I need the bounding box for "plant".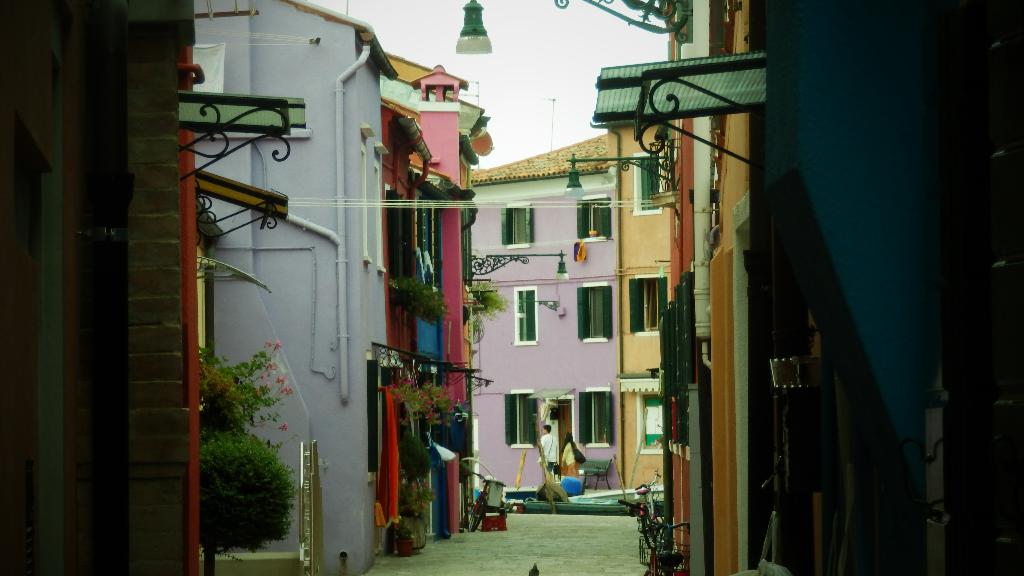
Here it is: 394 370 467 417.
